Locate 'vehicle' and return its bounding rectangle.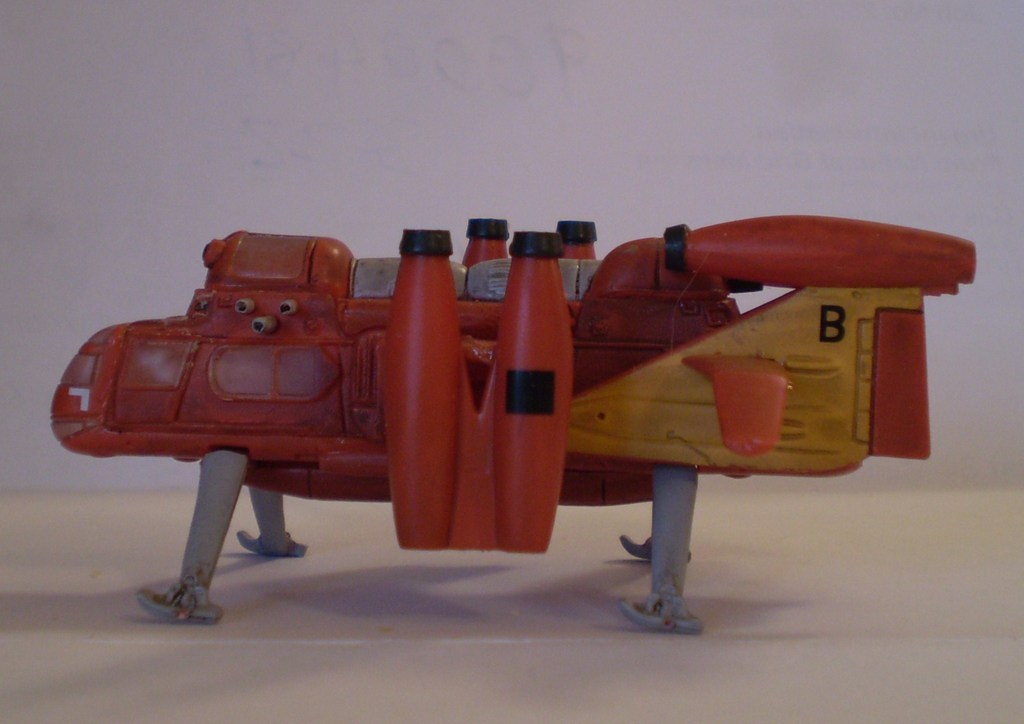
bbox(36, 204, 1009, 638).
